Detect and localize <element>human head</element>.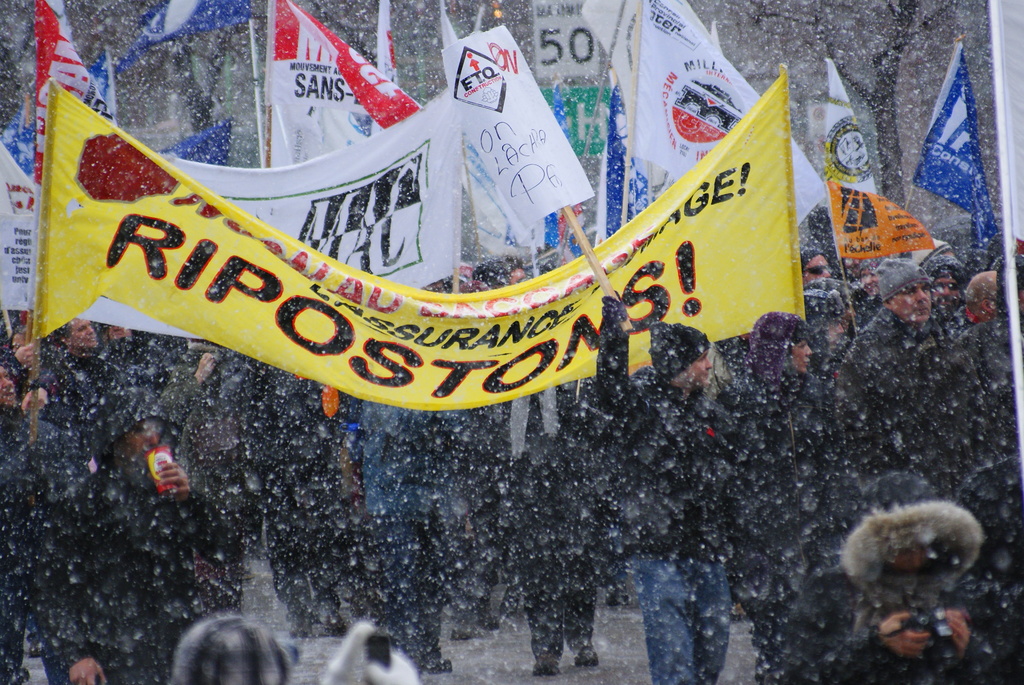
Localized at l=858, t=258, r=881, b=298.
